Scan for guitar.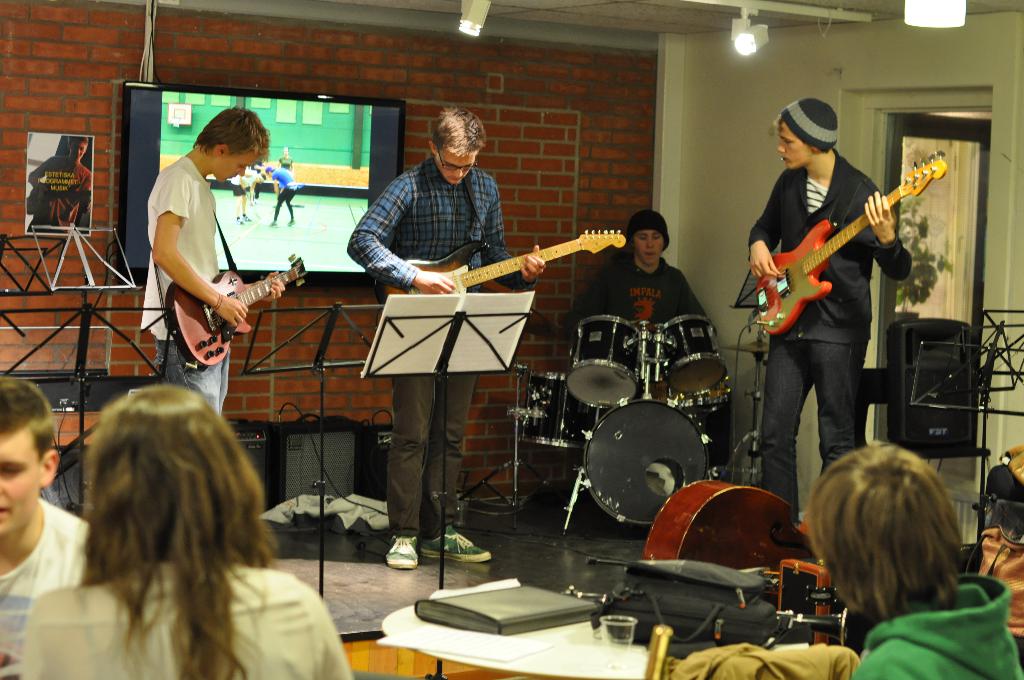
Scan result: bbox(750, 150, 954, 332).
